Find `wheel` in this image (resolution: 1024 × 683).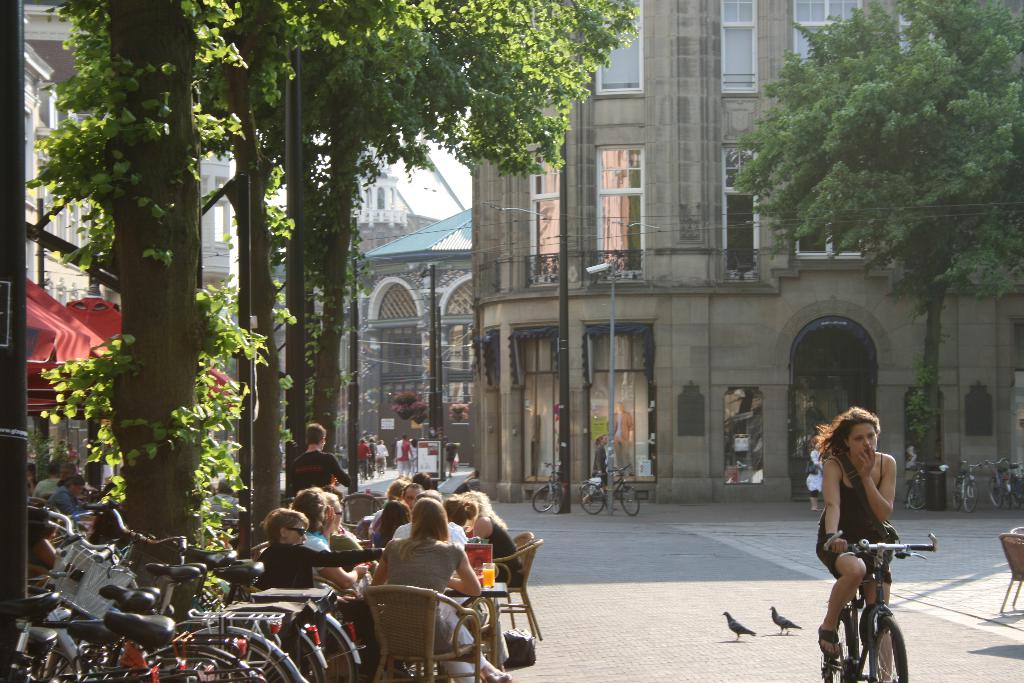
bbox=[581, 482, 605, 511].
